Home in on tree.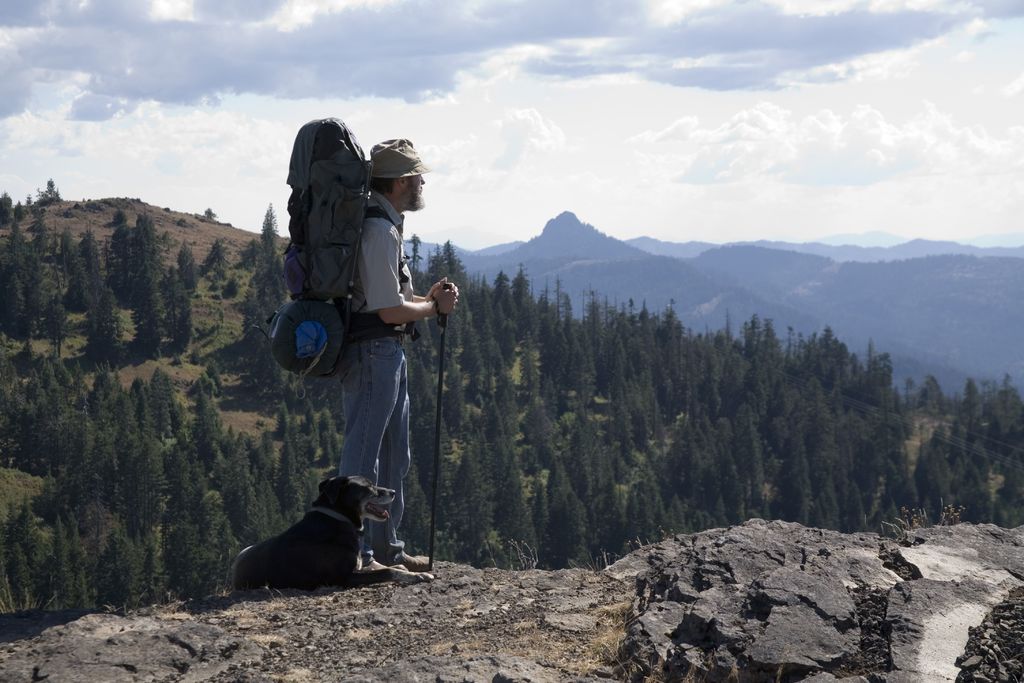
Homed in at bbox(203, 205, 216, 222).
